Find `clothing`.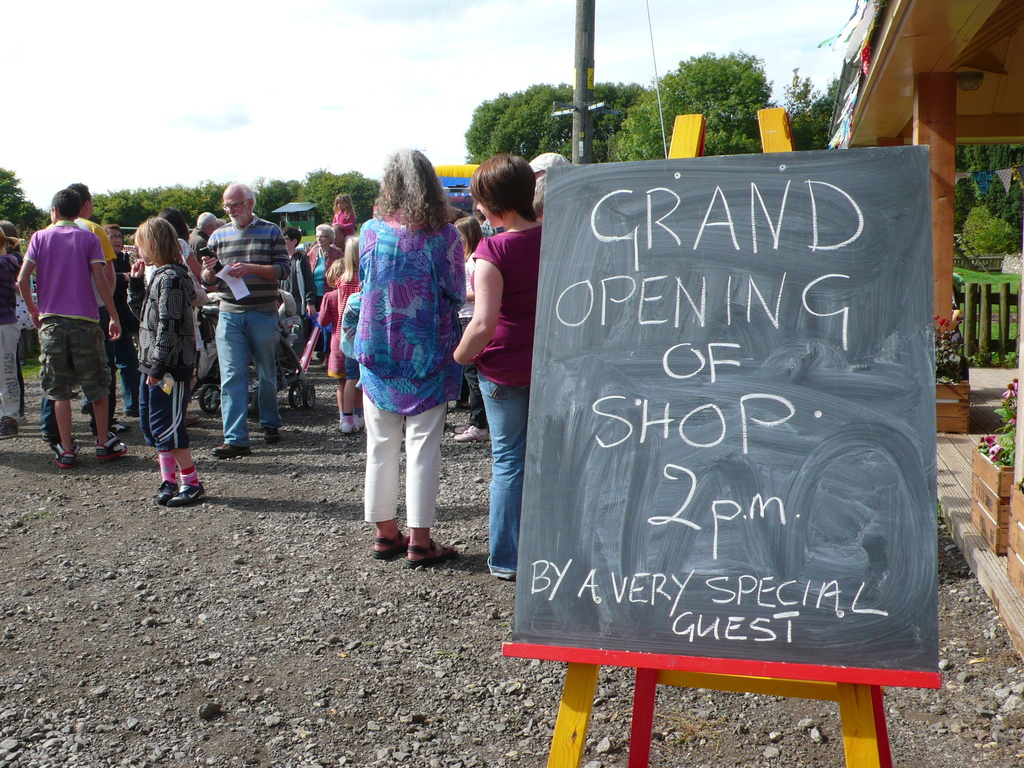
280/249/317/318.
